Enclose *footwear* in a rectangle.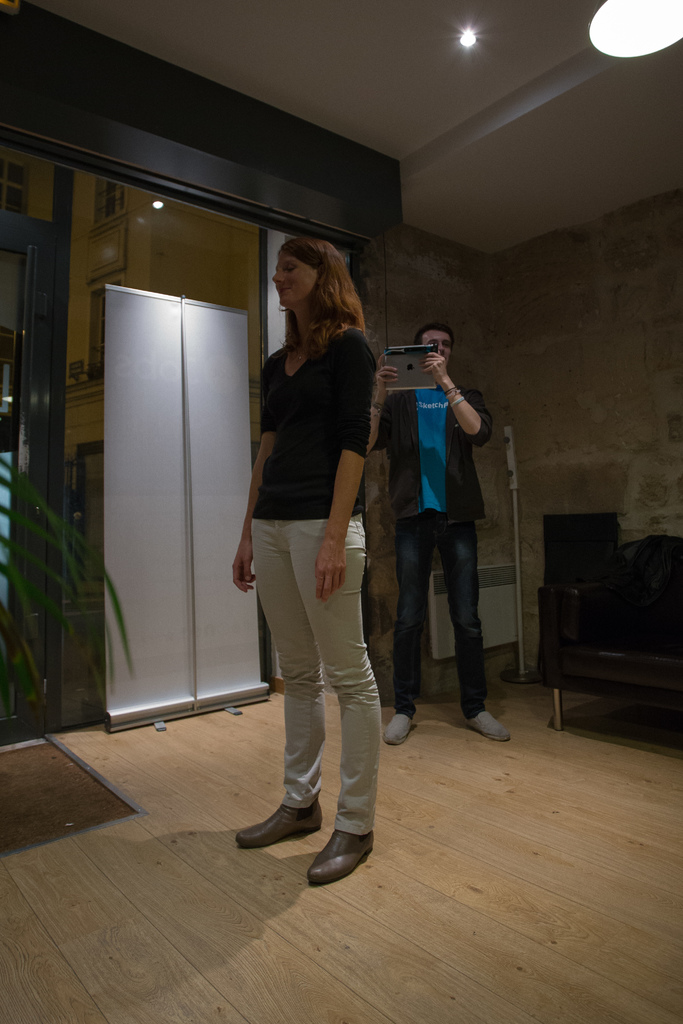
[308, 826, 375, 880].
